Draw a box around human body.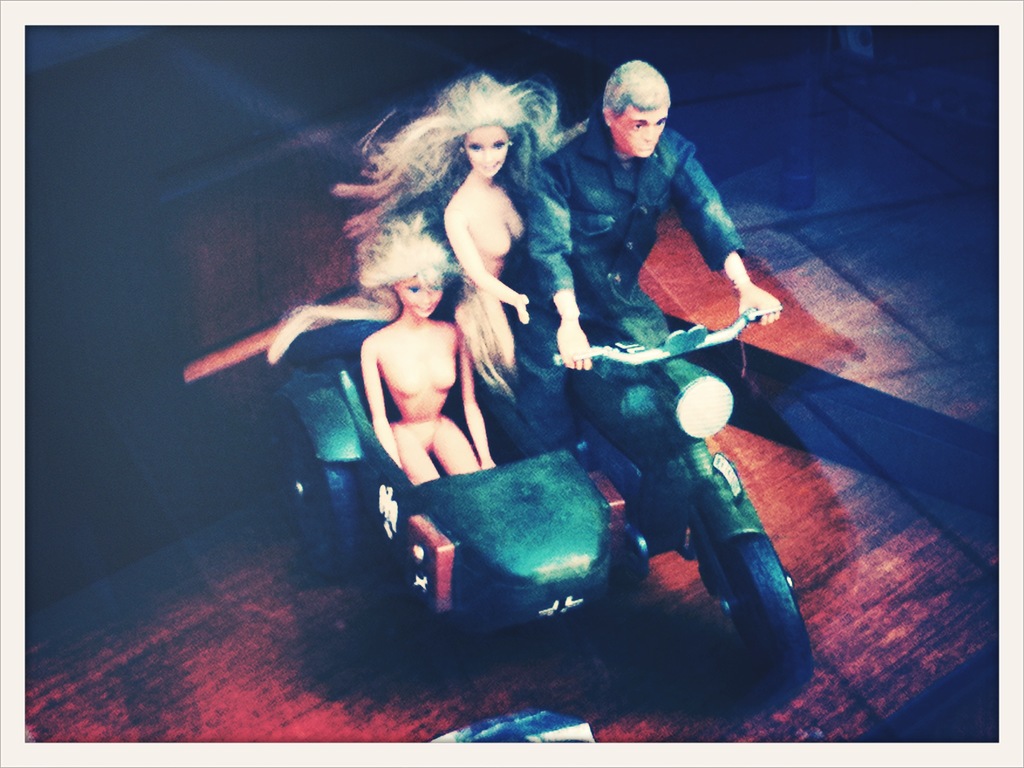
514:119:783:452.
